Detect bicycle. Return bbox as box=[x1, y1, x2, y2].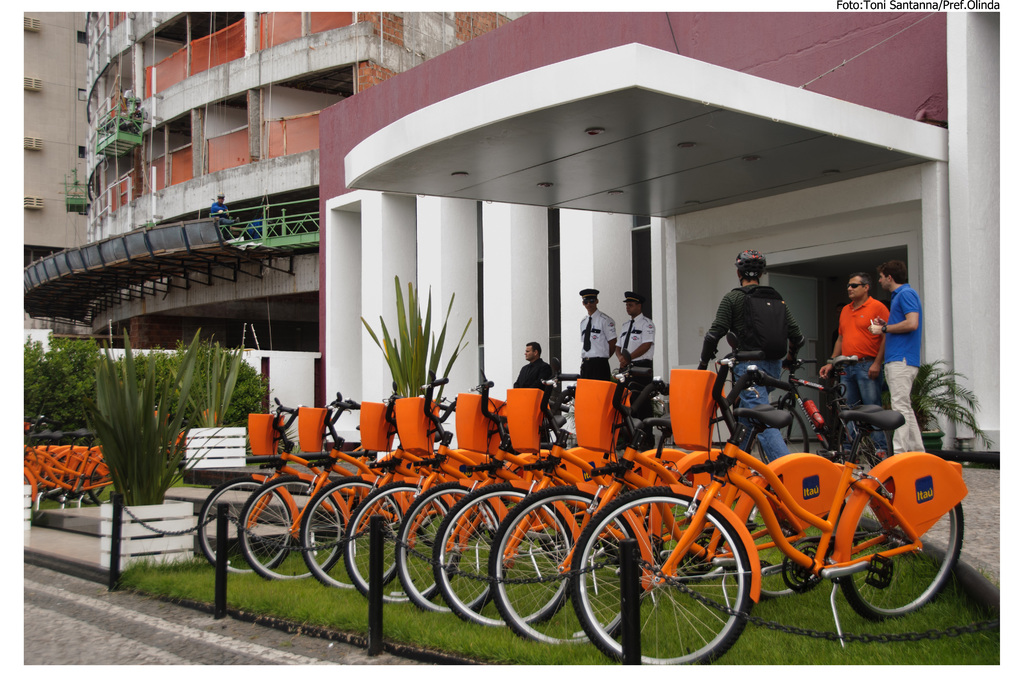
box=[715, 357, 885, 472].
